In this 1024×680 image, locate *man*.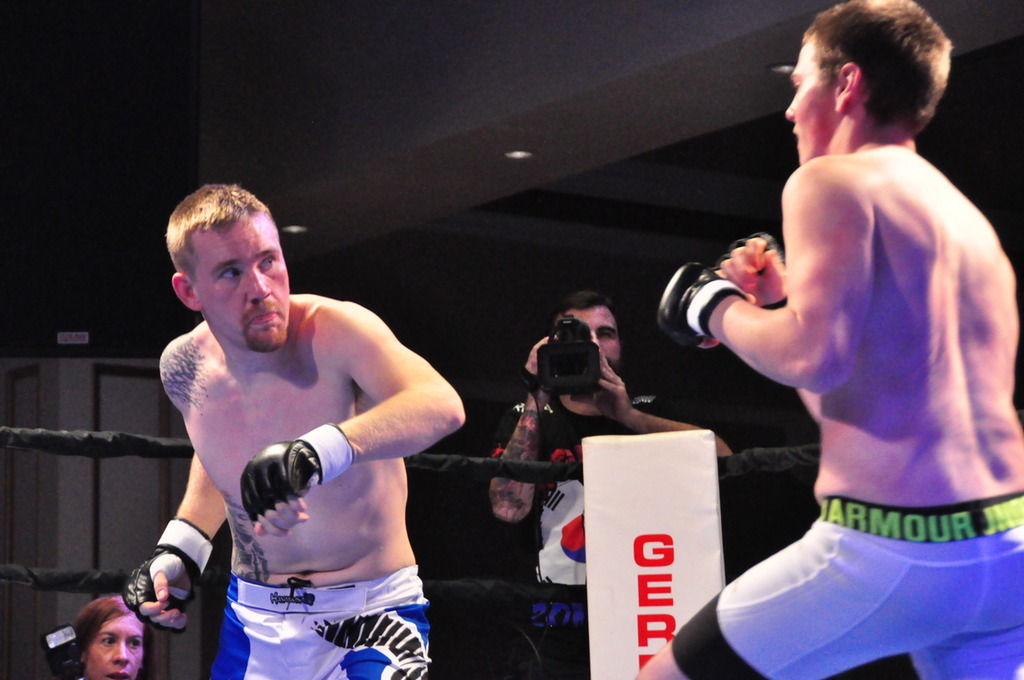
Bounding box: (left=488, top=300, right=739, bottom=679).
